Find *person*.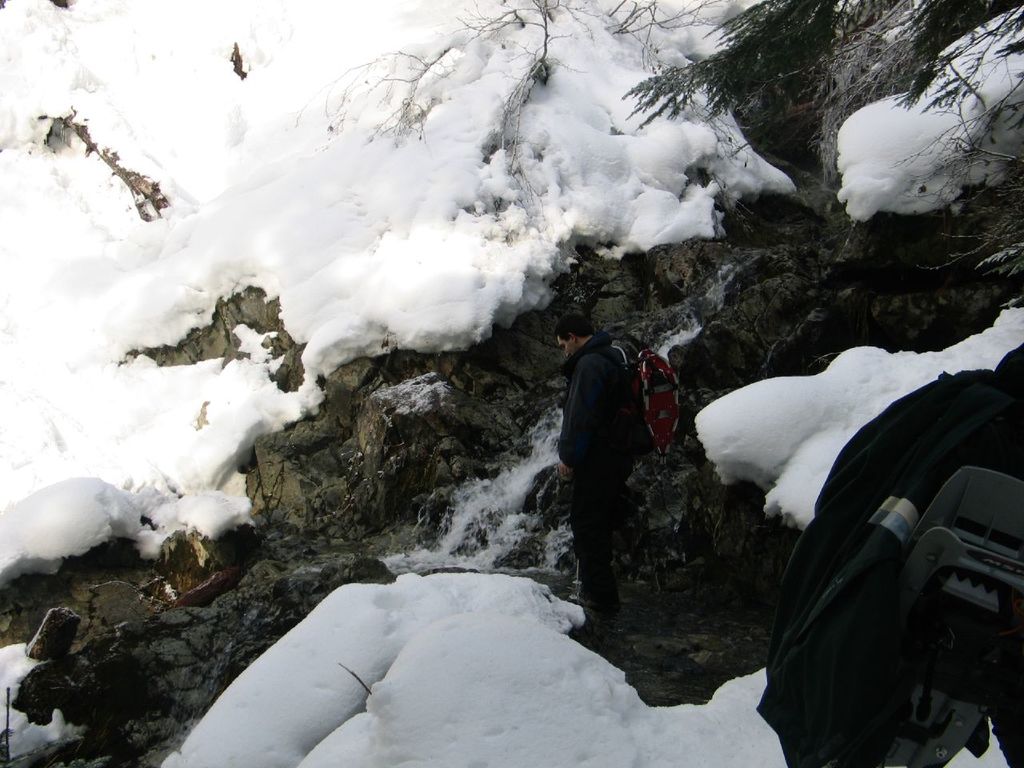
bbox=(551, 314, 645, 614).
